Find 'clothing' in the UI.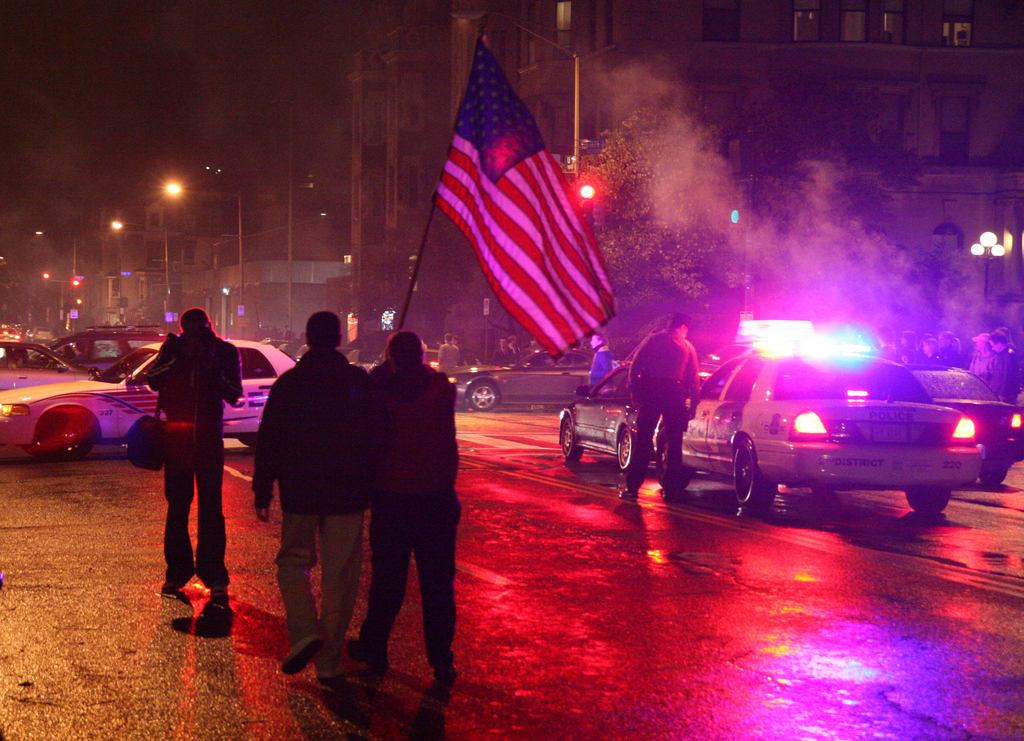
UI element at (626,330,701,491).
